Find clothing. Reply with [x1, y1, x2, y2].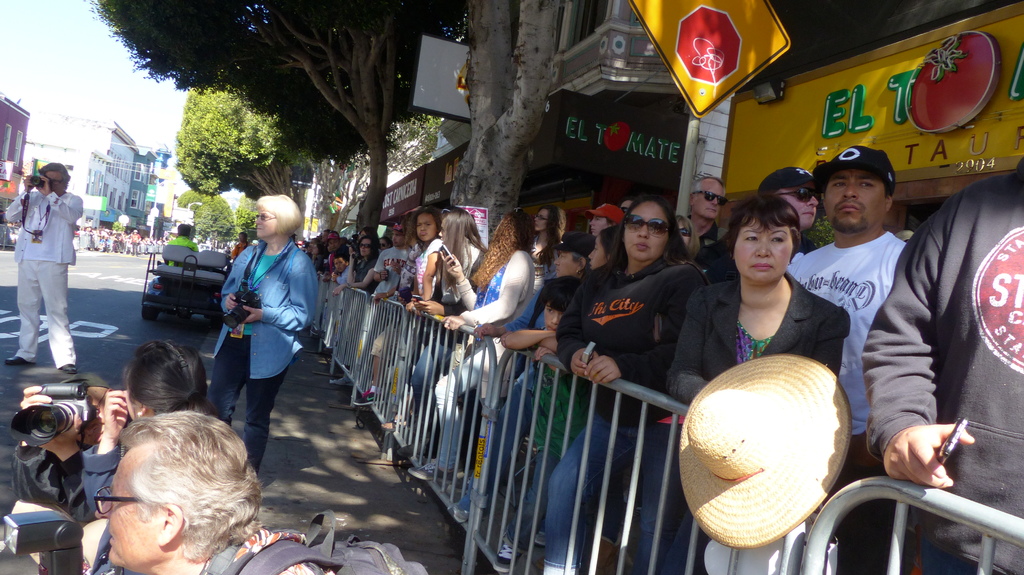
[0, 181, 83, 373].
